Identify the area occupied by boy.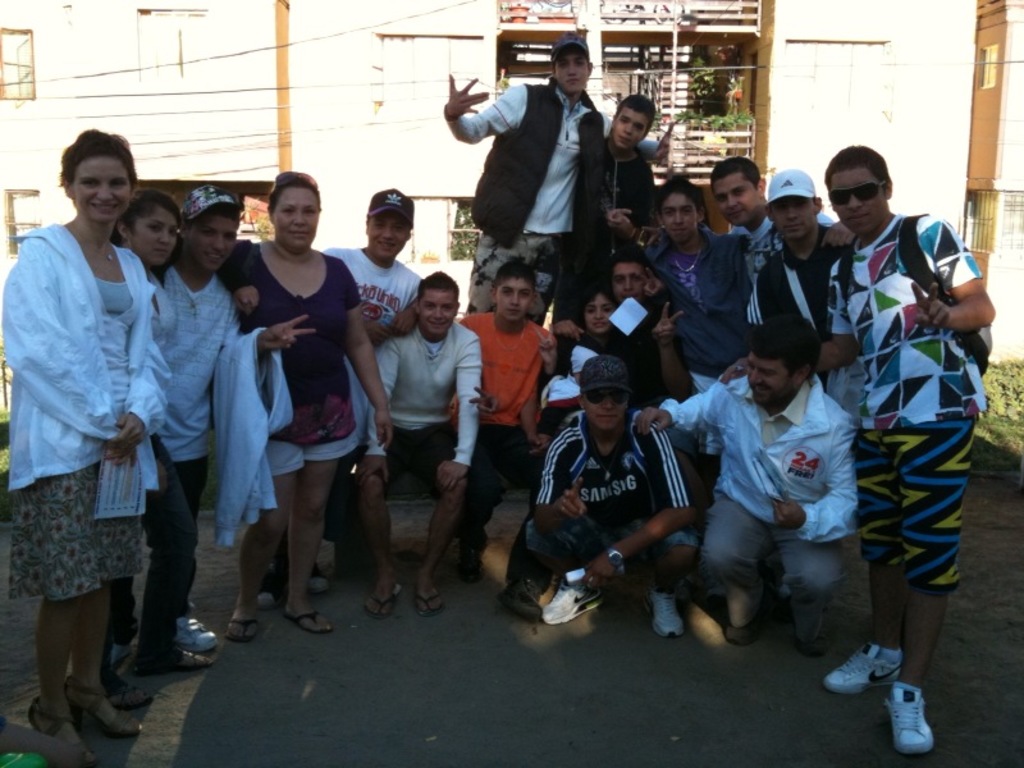
Area: (445, 35, 671, 315).
